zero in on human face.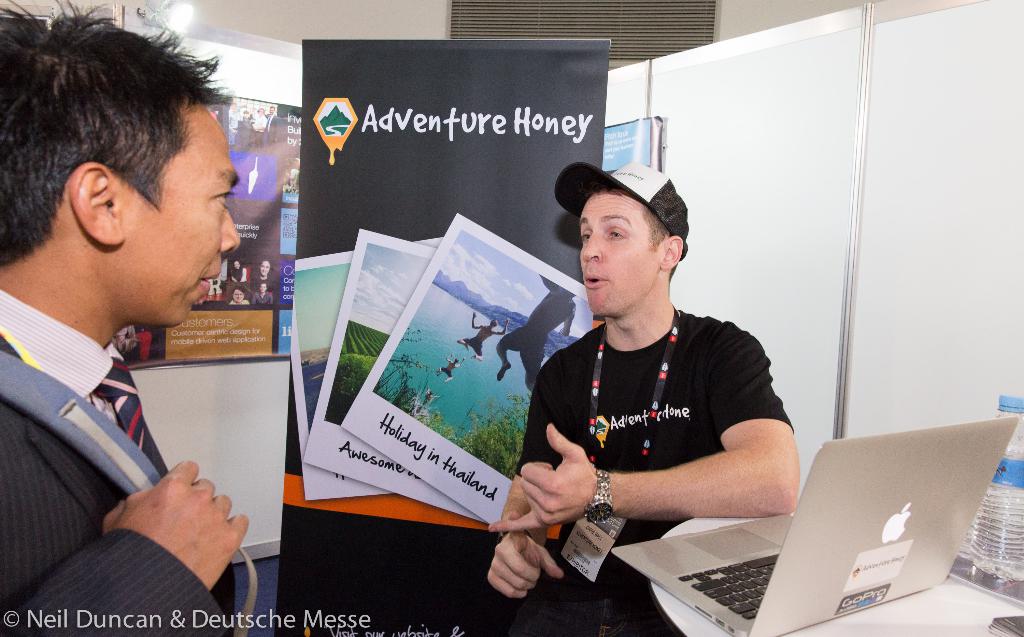
Zeroed in: [260, 284, 265, 294].
